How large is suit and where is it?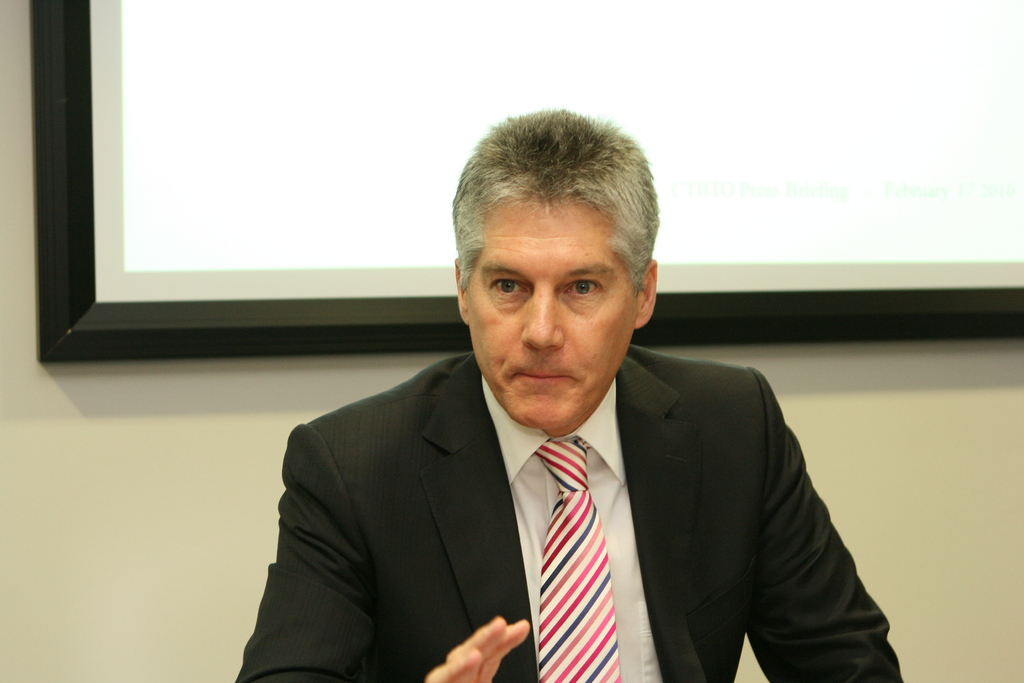
Bounding box: [237,349,906,682].
